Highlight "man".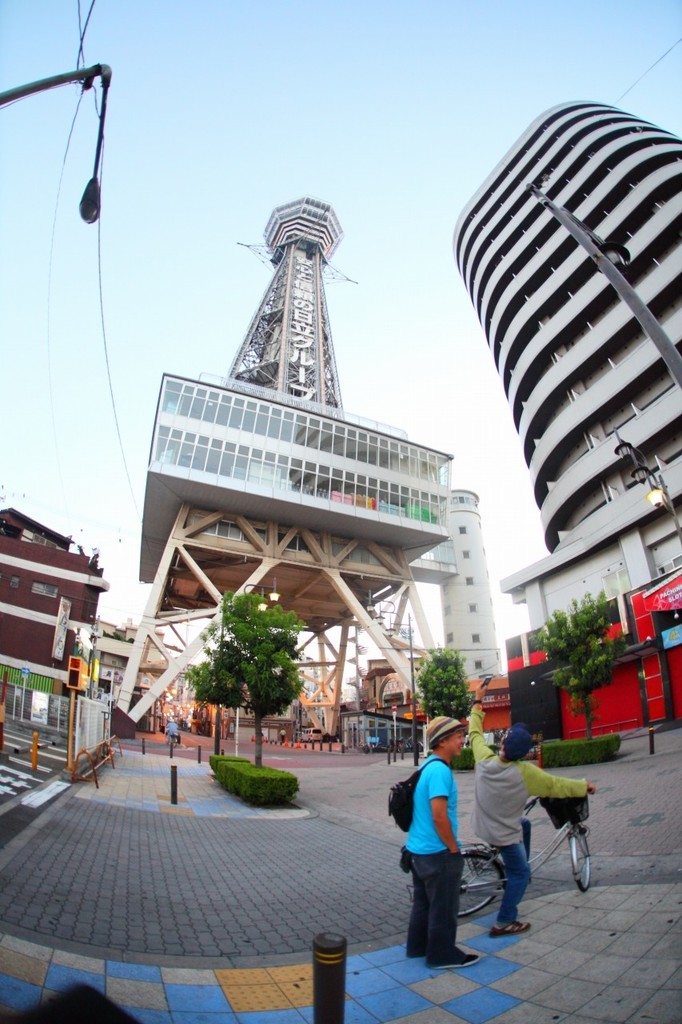
Highlighted region: 395 735 485 971.
